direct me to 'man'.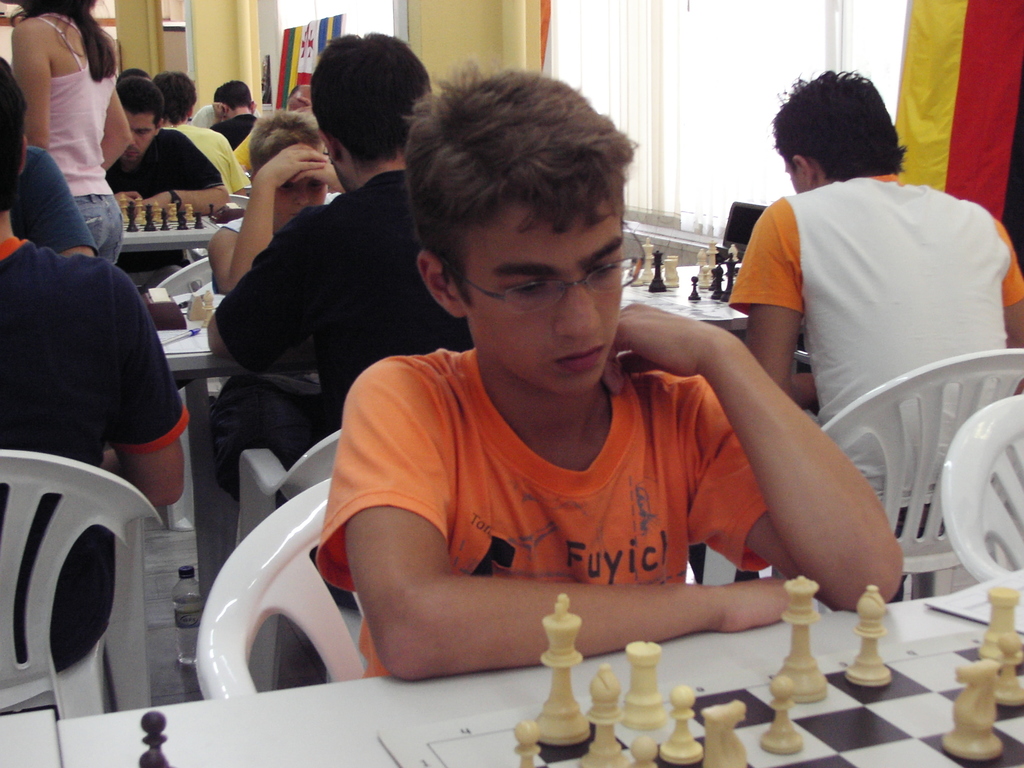
Direction: <region>148, 74, 247, 188</region>.
